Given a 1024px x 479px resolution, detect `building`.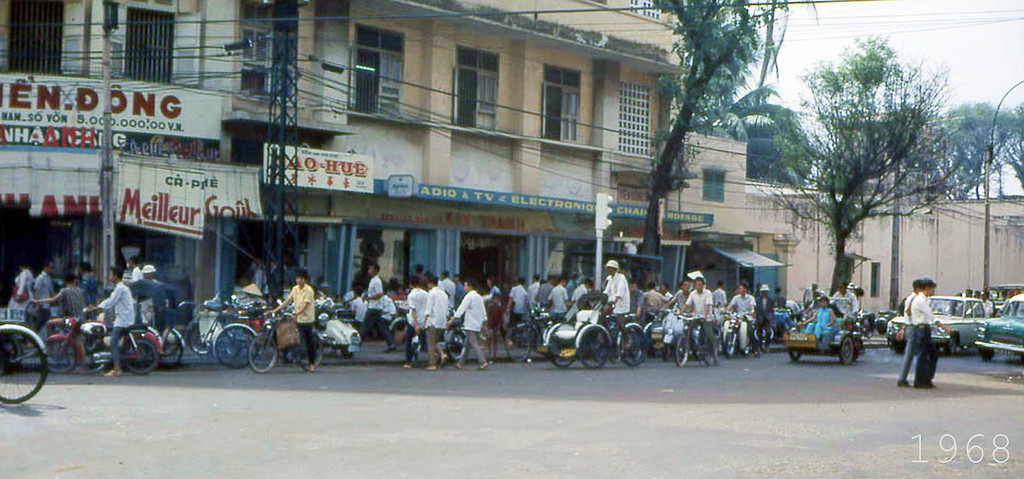
detection(2, 0, 714, 329).
